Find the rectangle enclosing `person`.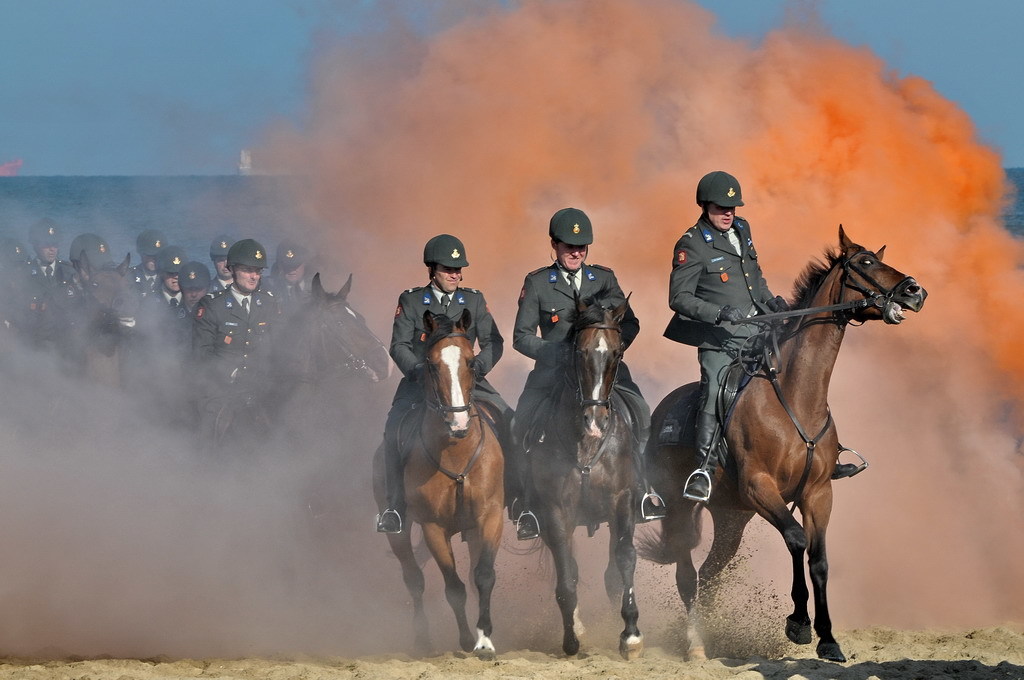
rect(663, 164, 869, 501).
